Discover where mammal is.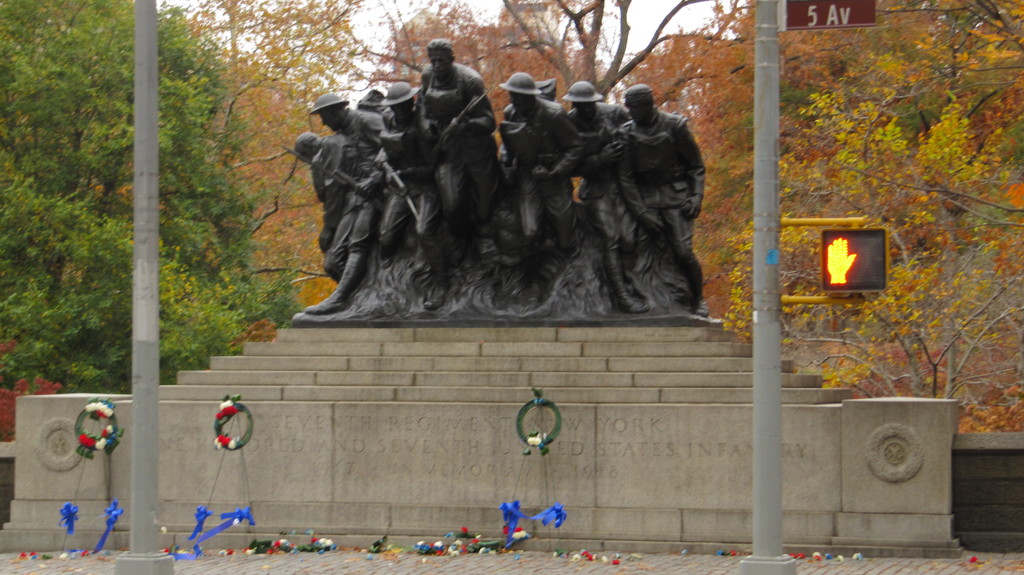
Discovered at [495,70,583,290].
